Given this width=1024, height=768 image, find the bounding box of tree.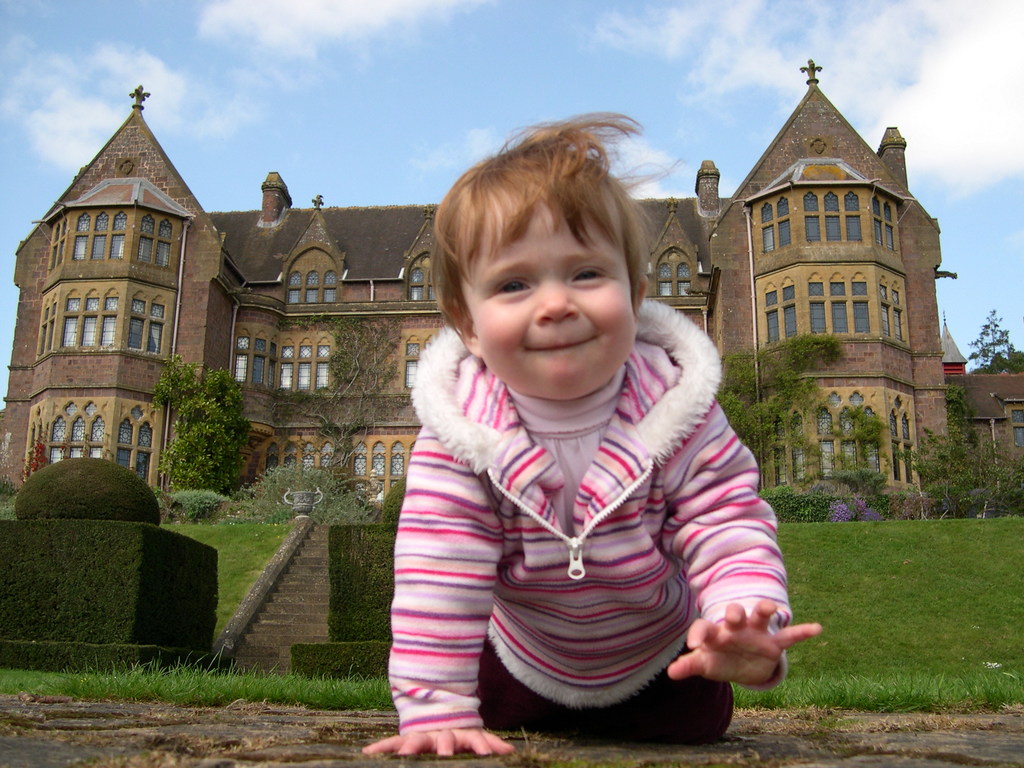
BBox(966, 307, 1016, 378).
